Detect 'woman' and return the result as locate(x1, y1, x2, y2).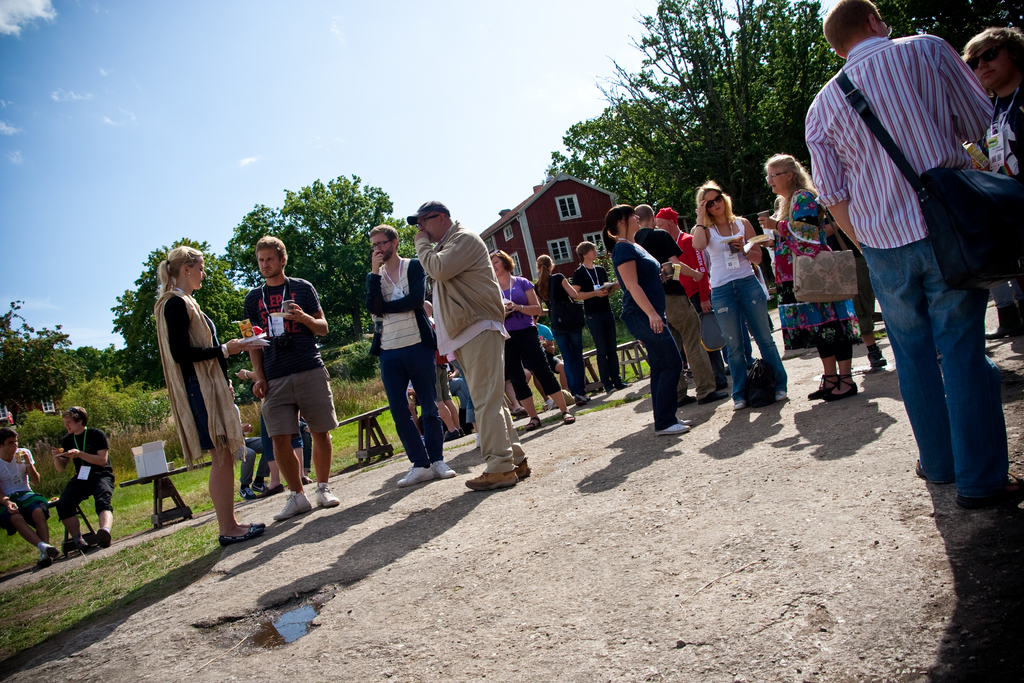
locate(154, 245, 264, 545).
